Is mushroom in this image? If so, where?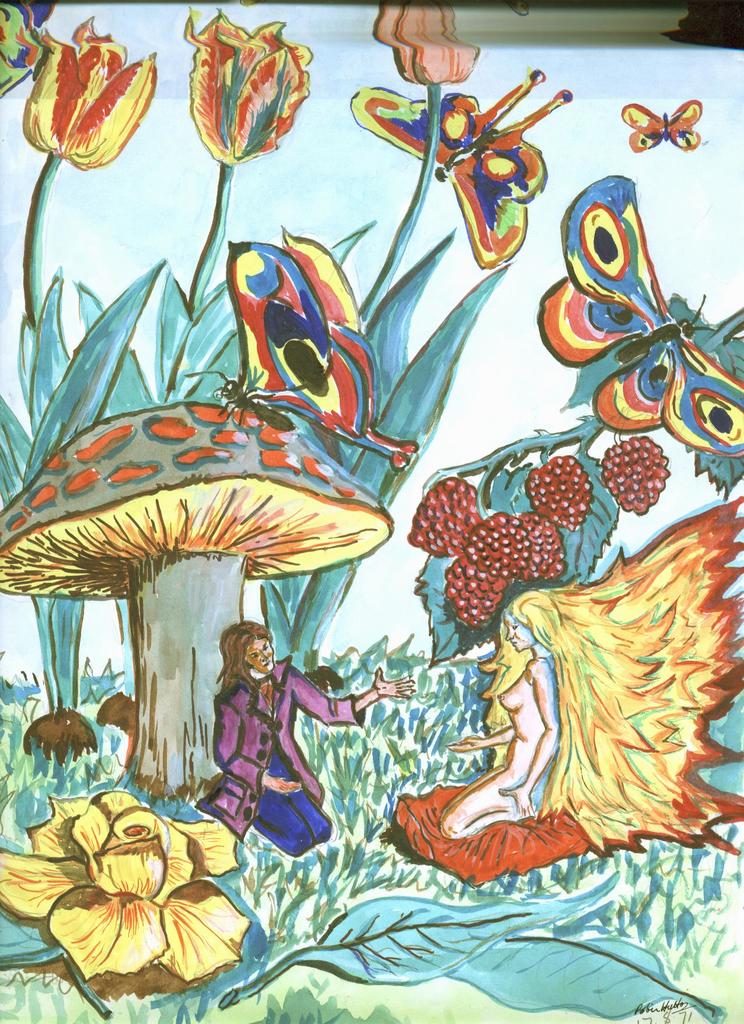
Yes, at (0,394,390,805).
